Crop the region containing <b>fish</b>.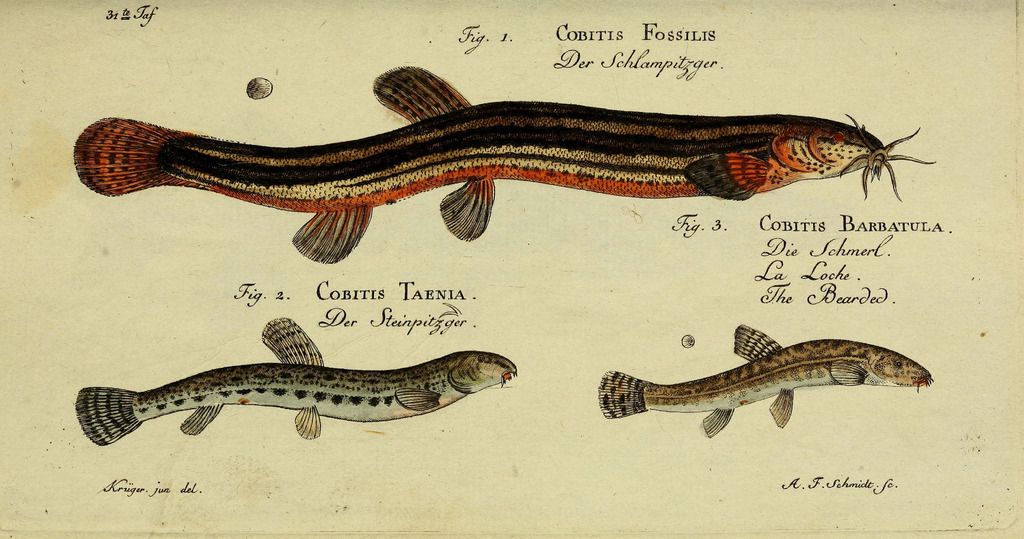
Crop region: 596,316,934,447.
